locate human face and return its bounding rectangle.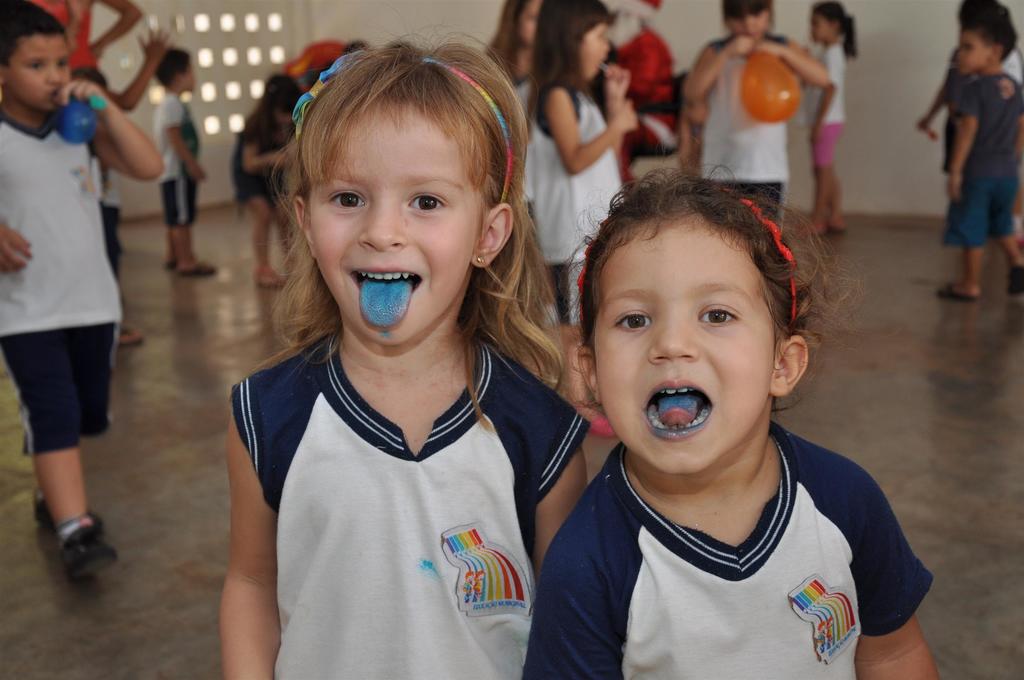
310/97/489/347.
